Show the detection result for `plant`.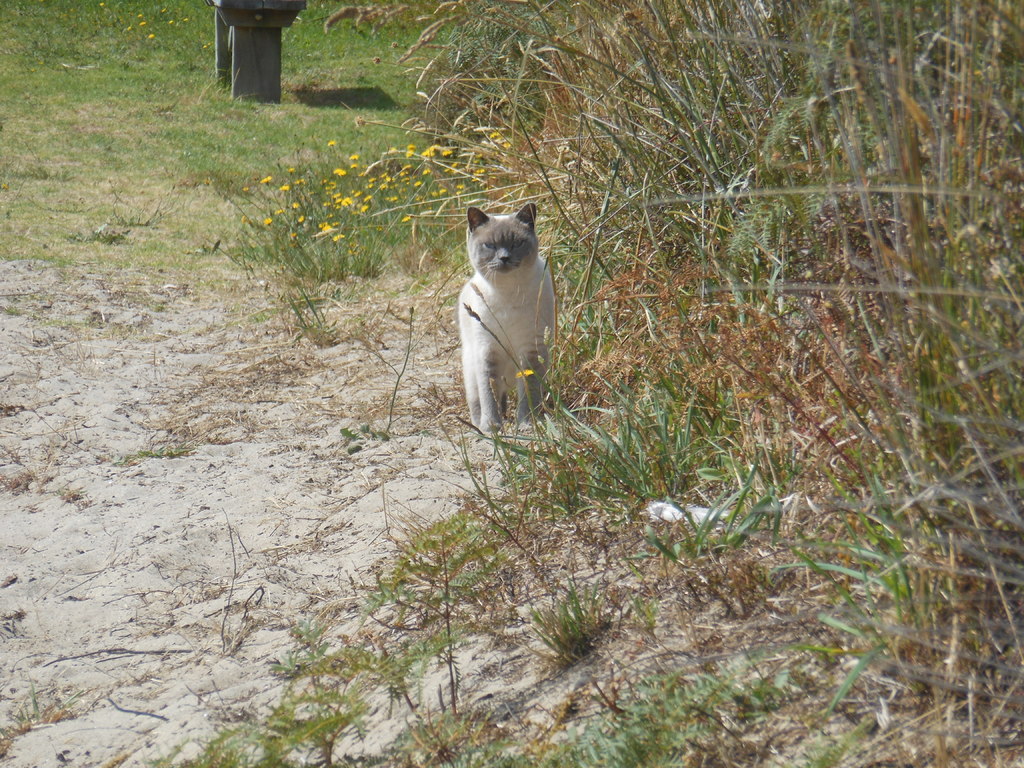
BBox(433, 488, 893, 767).
